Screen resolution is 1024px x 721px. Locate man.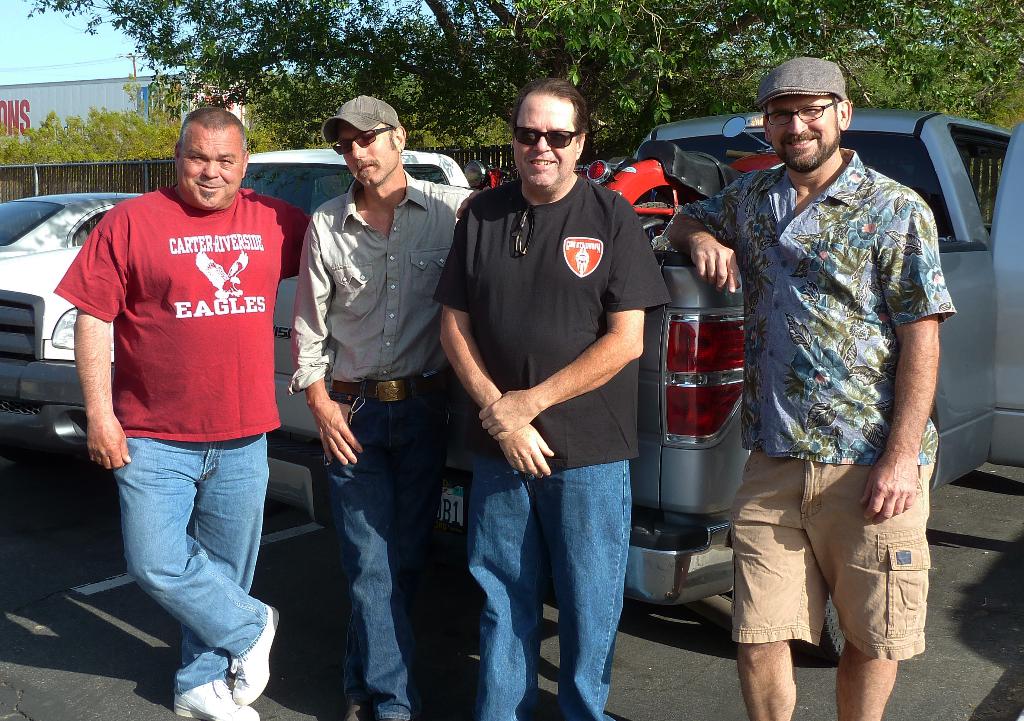
[left=444, top=81, right=671, bottom=720].
